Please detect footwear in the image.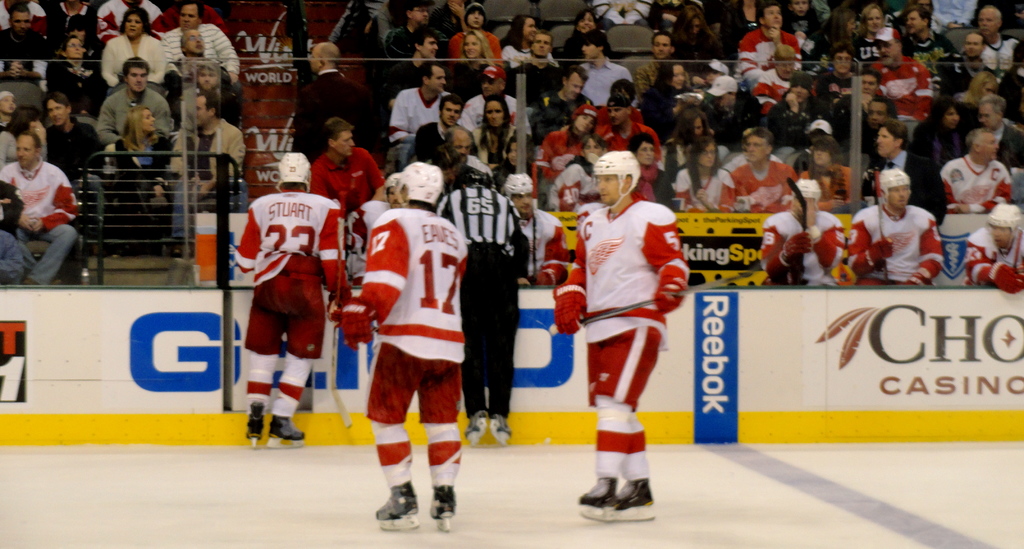
region(602, 477, 653, 509).
